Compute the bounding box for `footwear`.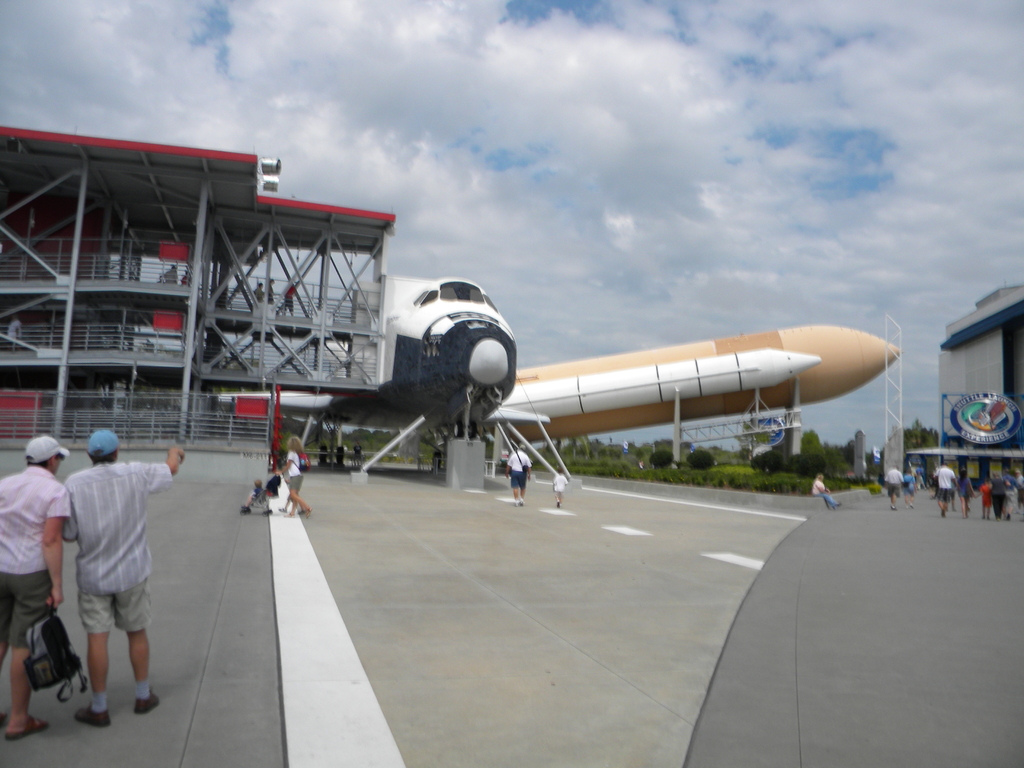
region(512, 503, 520, 506).
